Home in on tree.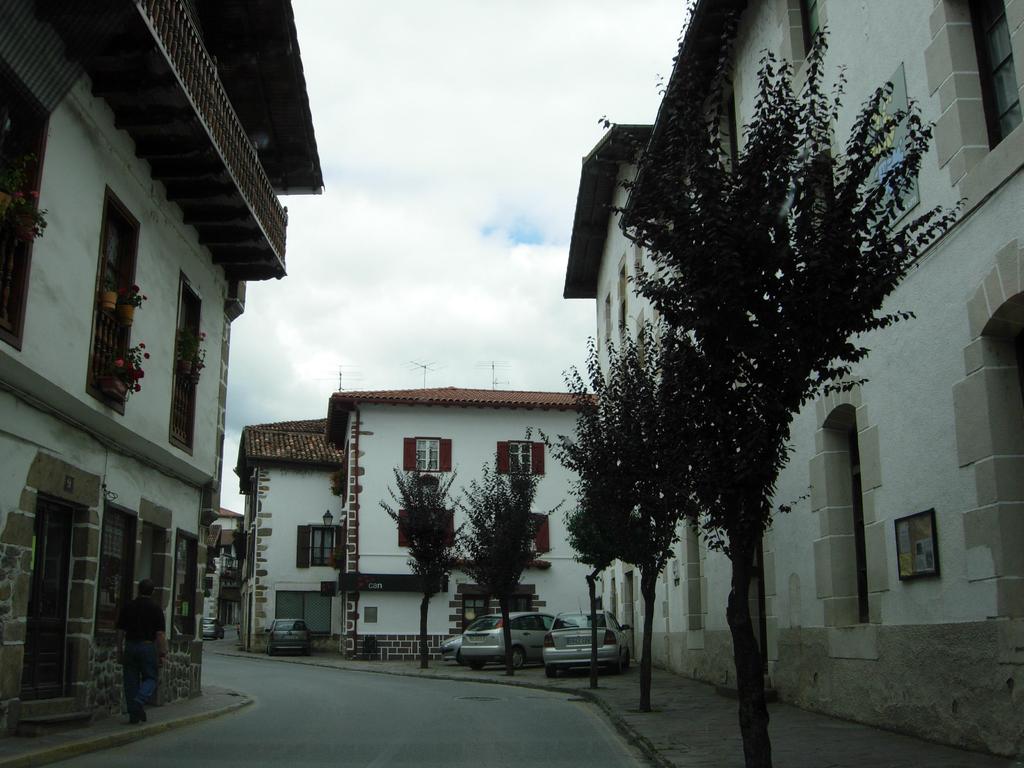
Homed in at {"left": 375, "top": 447, "right": 473, "bottom": 671}.
